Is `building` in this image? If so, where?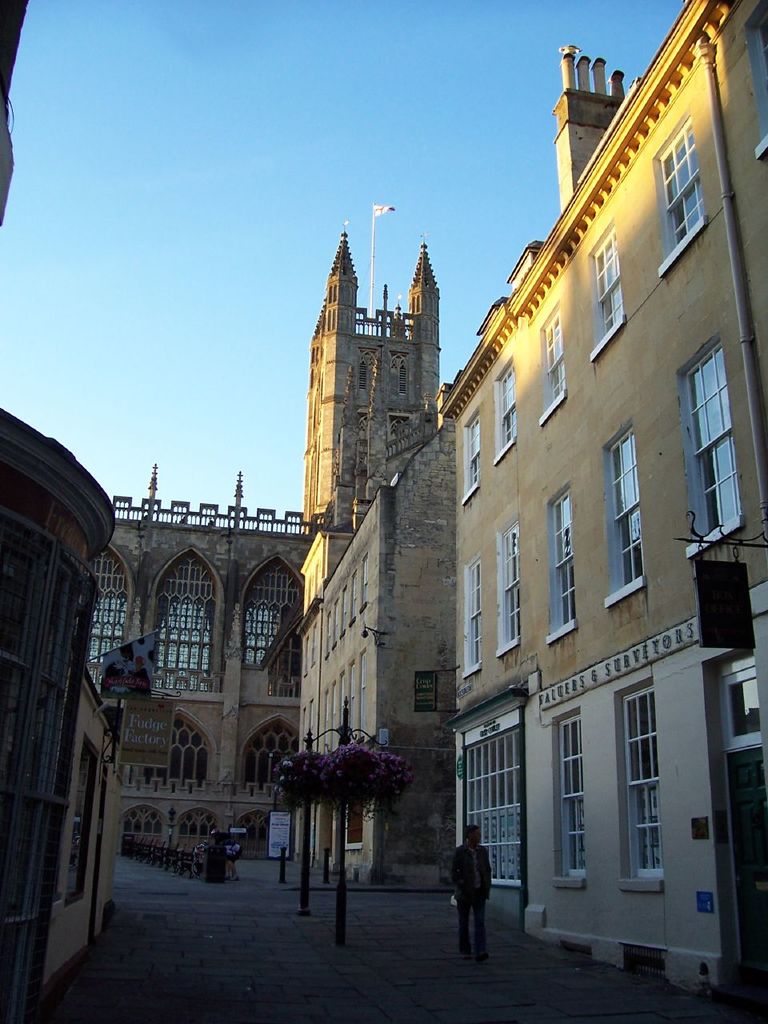
Yes, at 0,406,158,1023.
